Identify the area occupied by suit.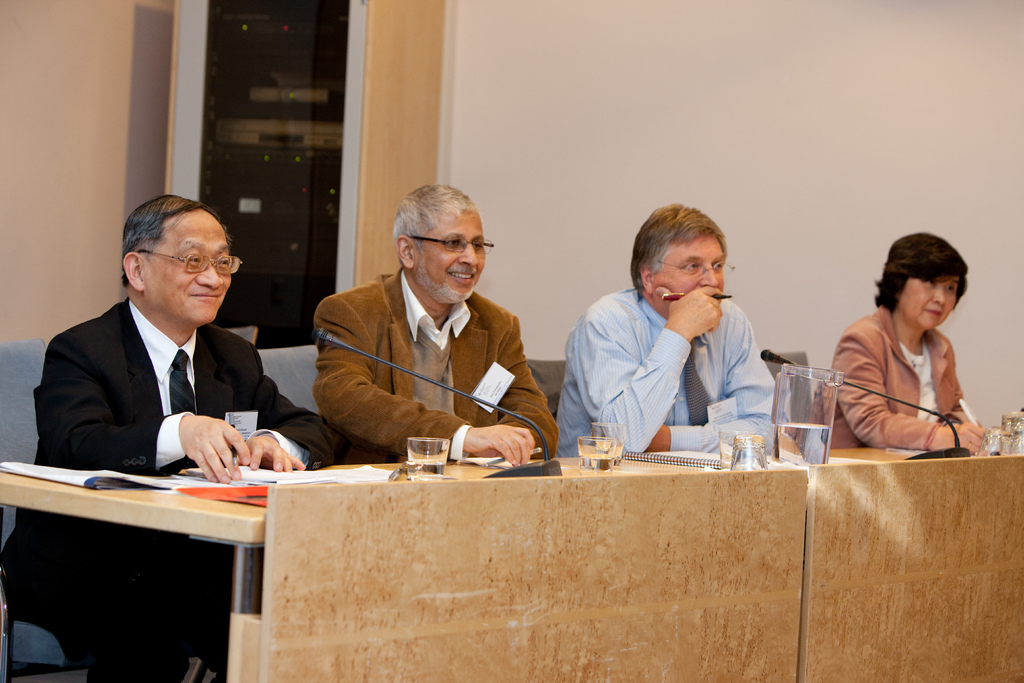
Area: (0, 299, 349, 682).
